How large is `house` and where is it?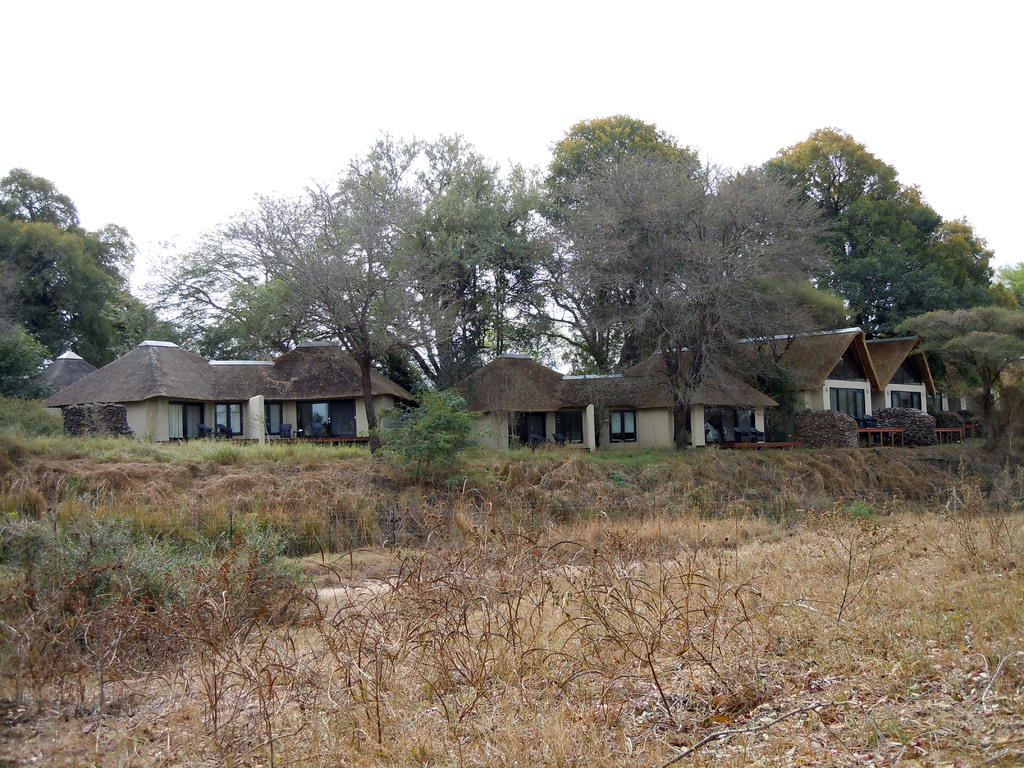
Bounding box: Rect(696, 324, 886, 425).
